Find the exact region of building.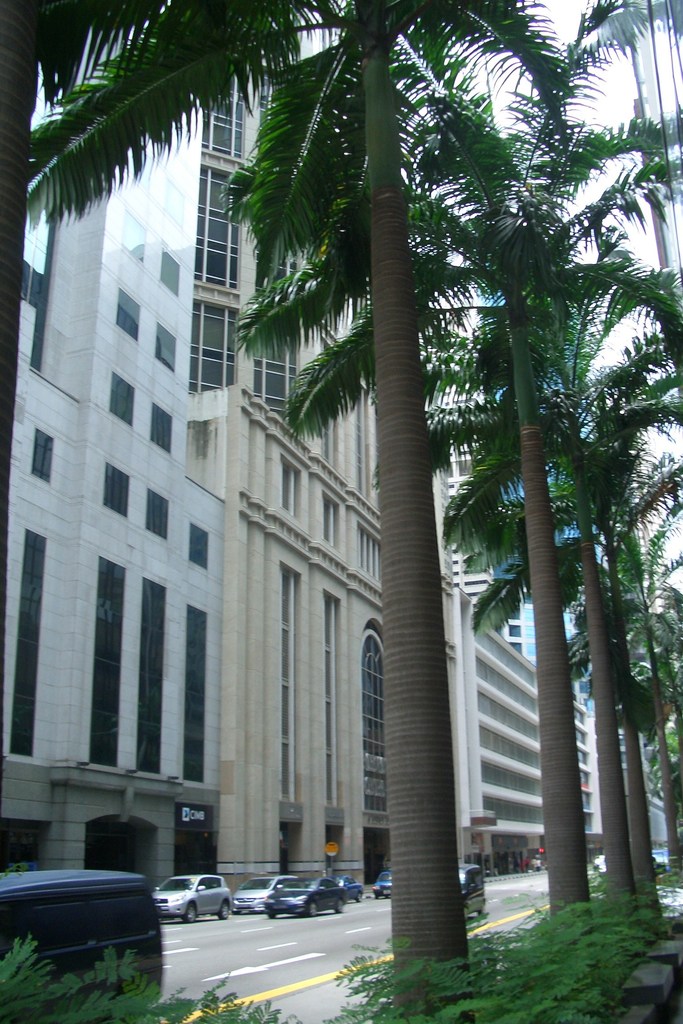
Exact region: pyautogui.locateOnScreen(0, 0, 604, 911).
